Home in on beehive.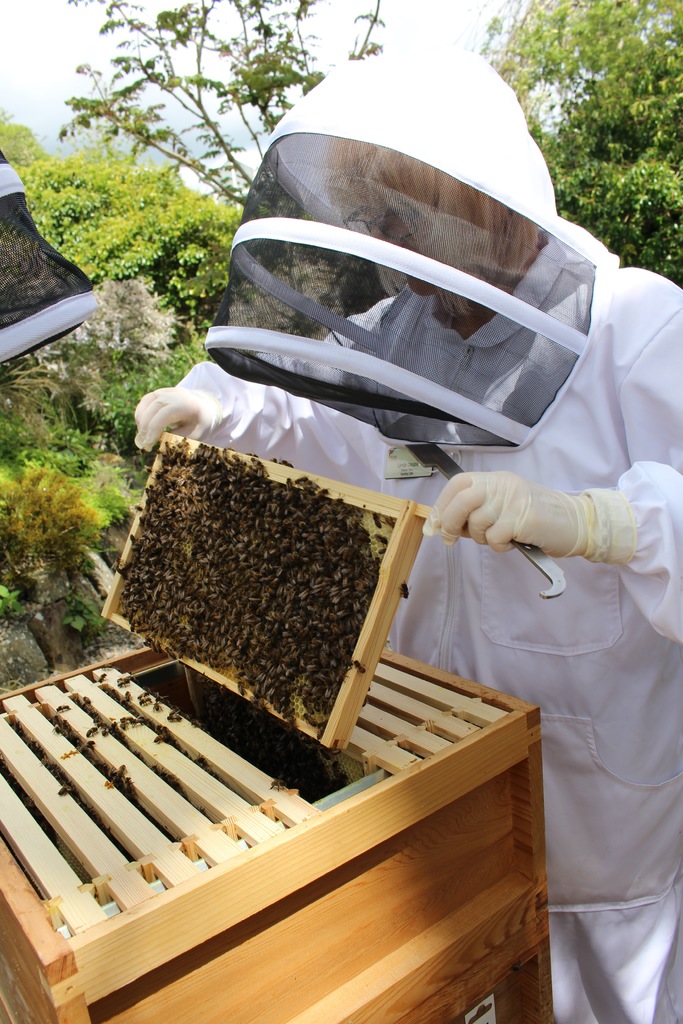
Homed in at detection(102, 435, 434, 748).
